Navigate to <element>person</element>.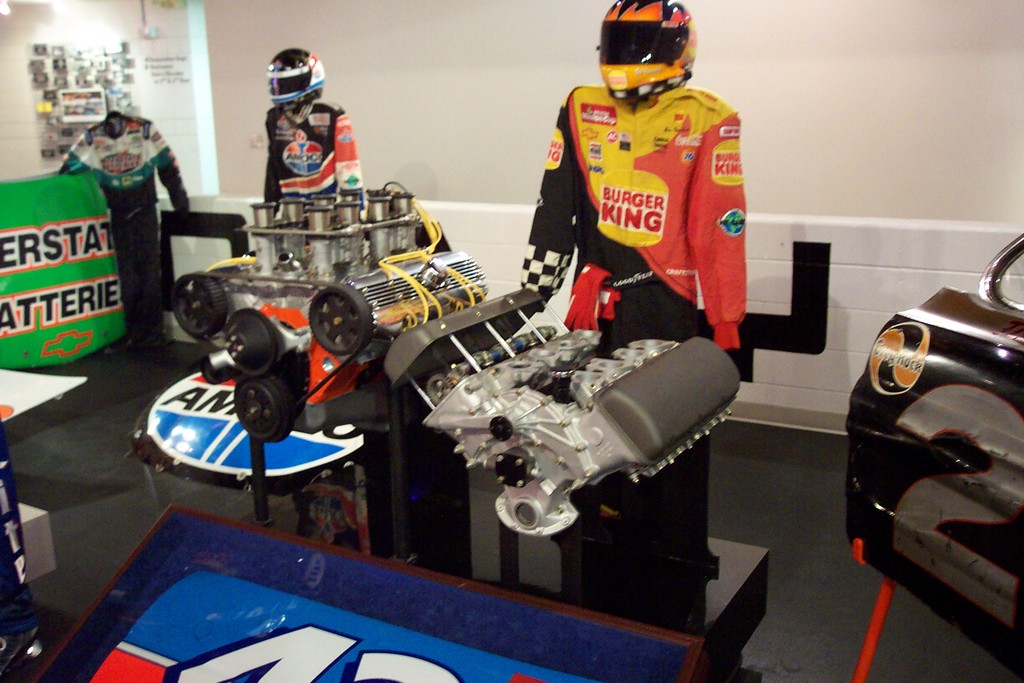
Navigation target: 263, 42, 369, 211.
